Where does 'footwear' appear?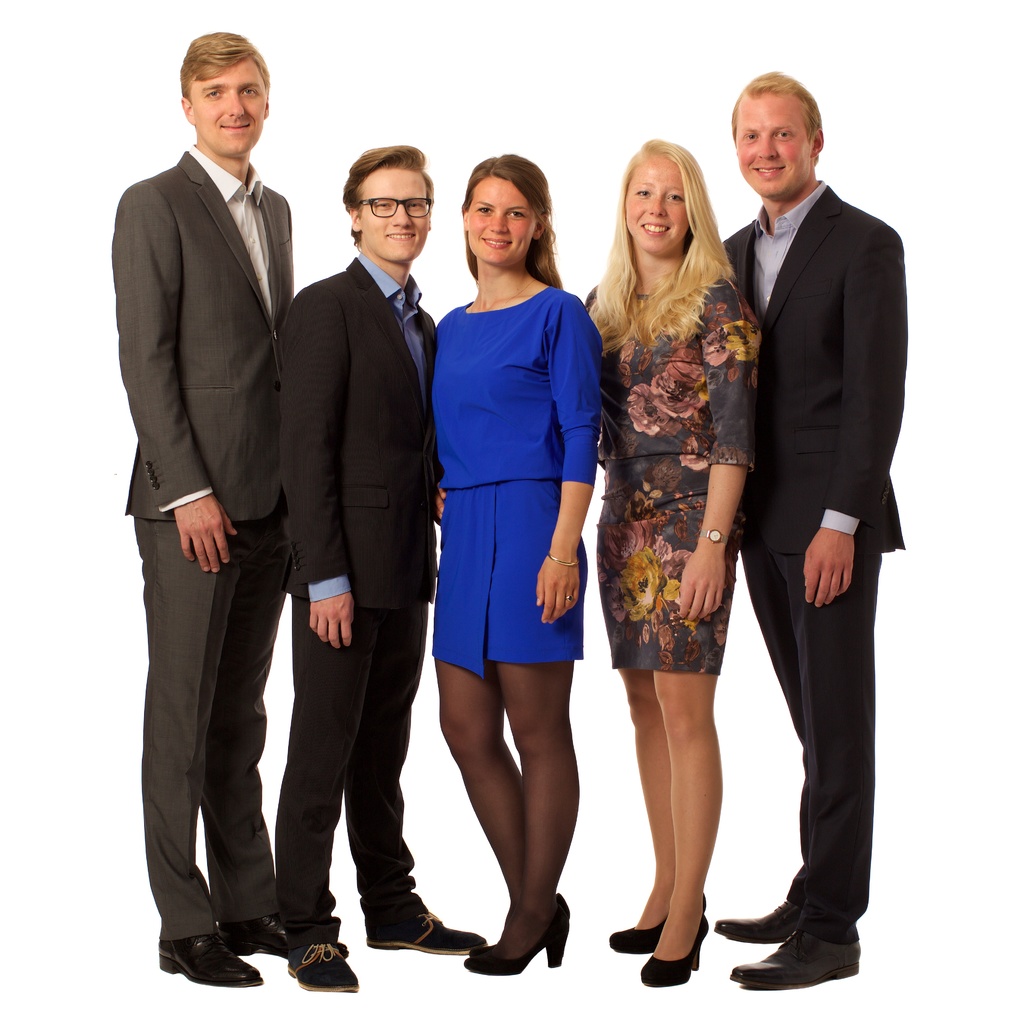
Appears at x1=159 y1=931 x2=267 y2=987.
